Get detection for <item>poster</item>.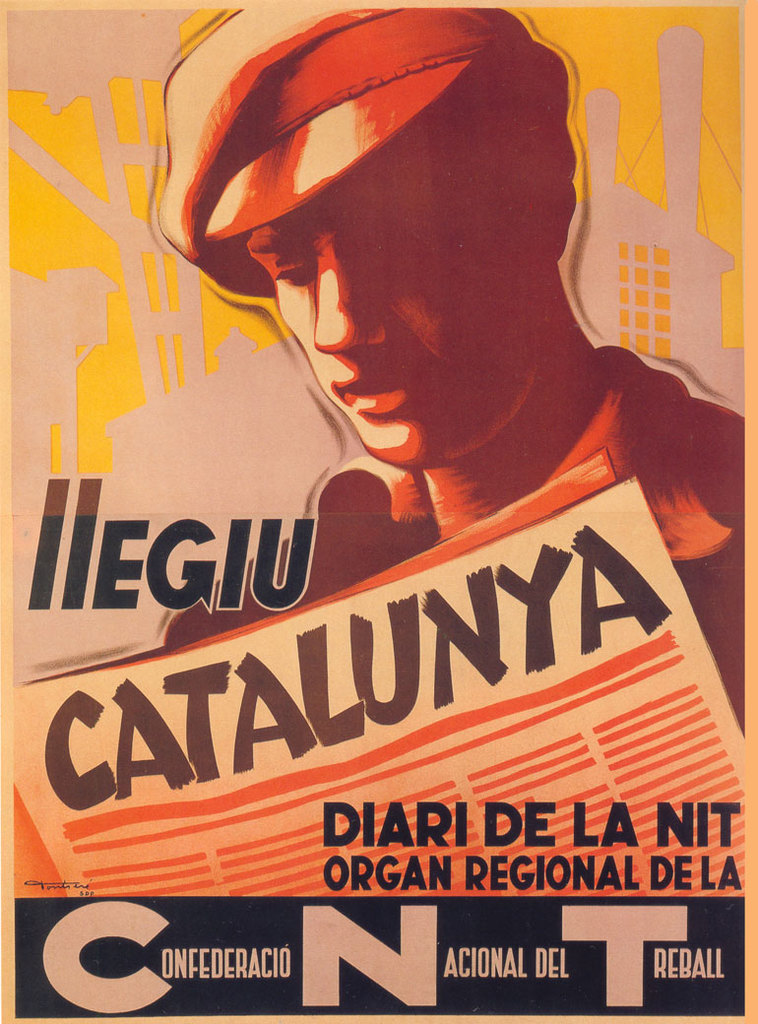
Detection: bbox(0, 0, 757, 1023).
